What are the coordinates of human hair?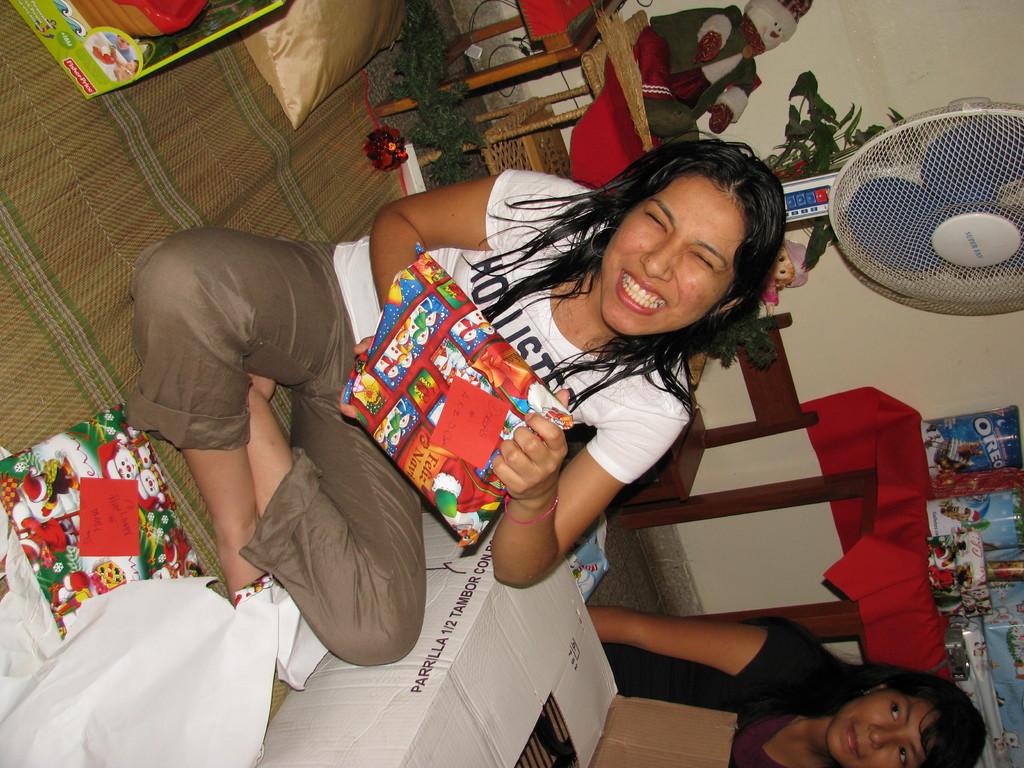
bbox=(797, 660, 980, 767).
